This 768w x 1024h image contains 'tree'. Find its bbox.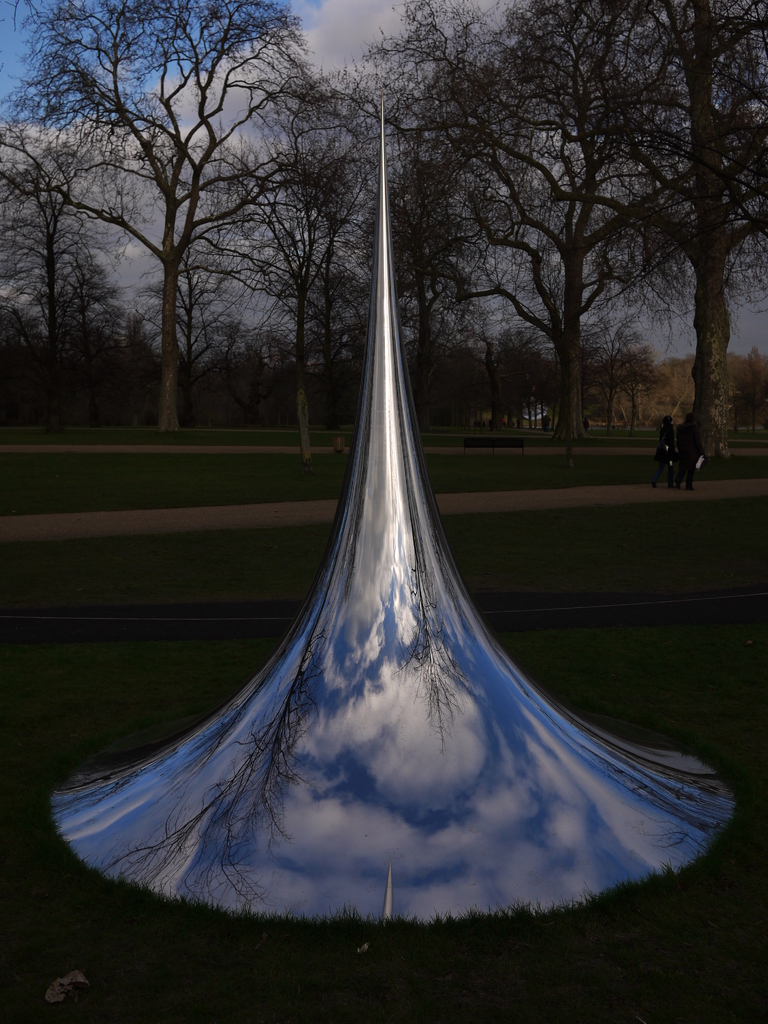
Rect(510, 0, 706, 438).
